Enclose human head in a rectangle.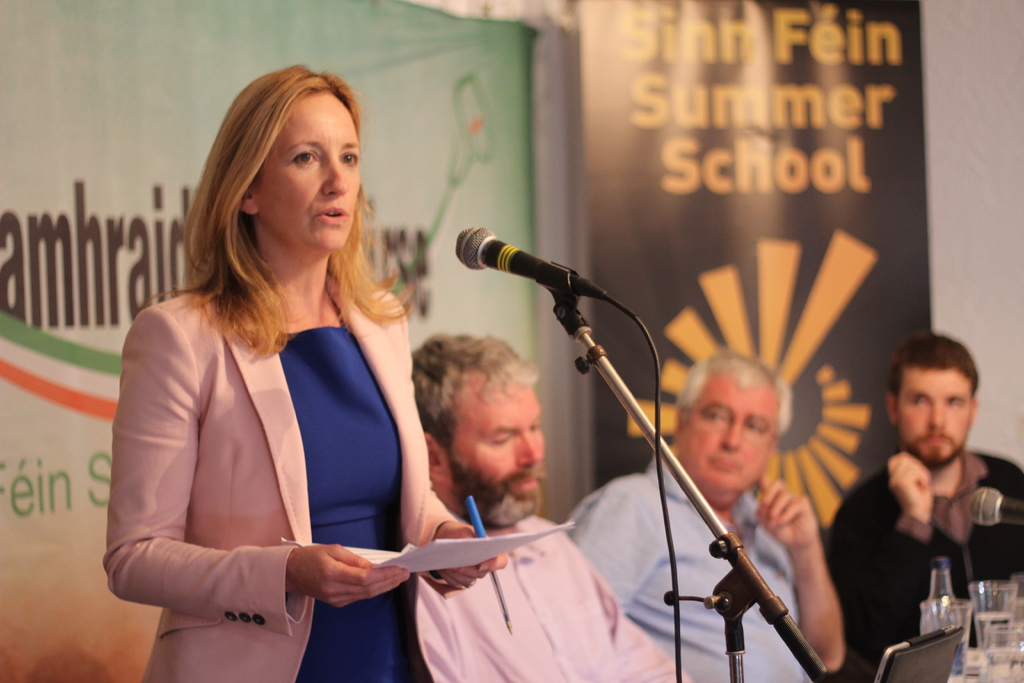
883 327 983 466.
